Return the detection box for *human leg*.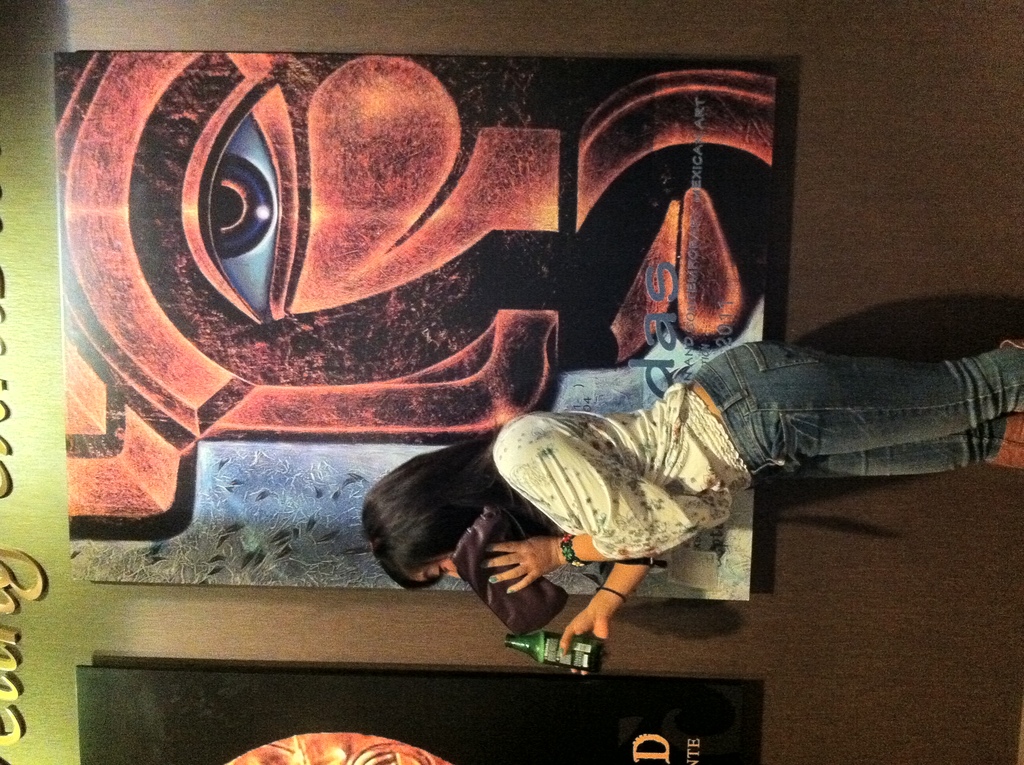
crop(708, 343, 1023, 455).
